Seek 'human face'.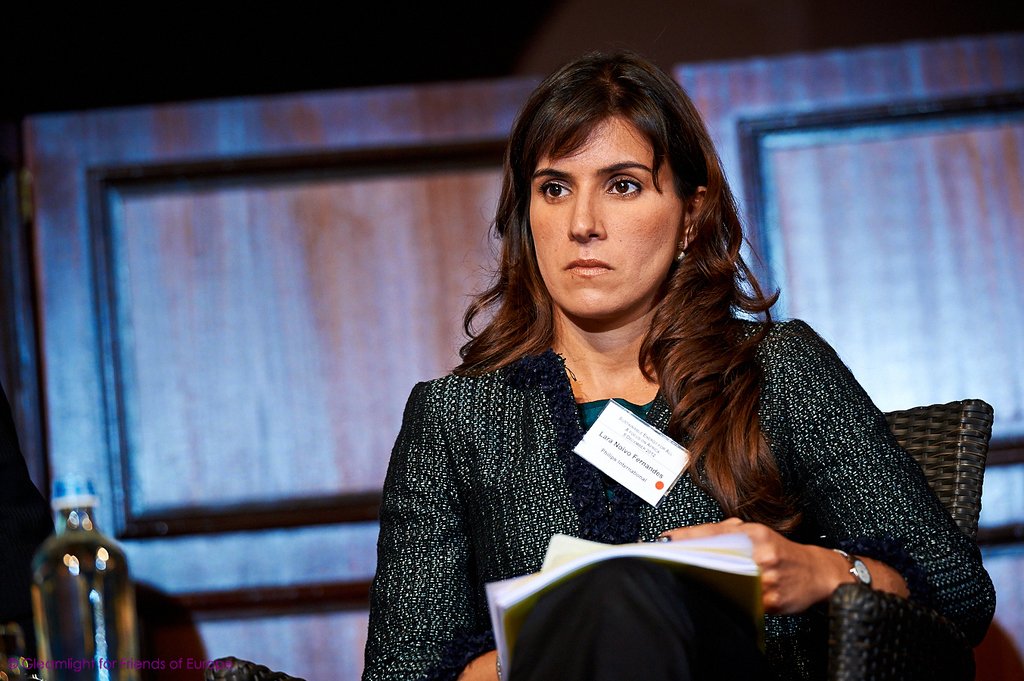
528,114,684,314.
